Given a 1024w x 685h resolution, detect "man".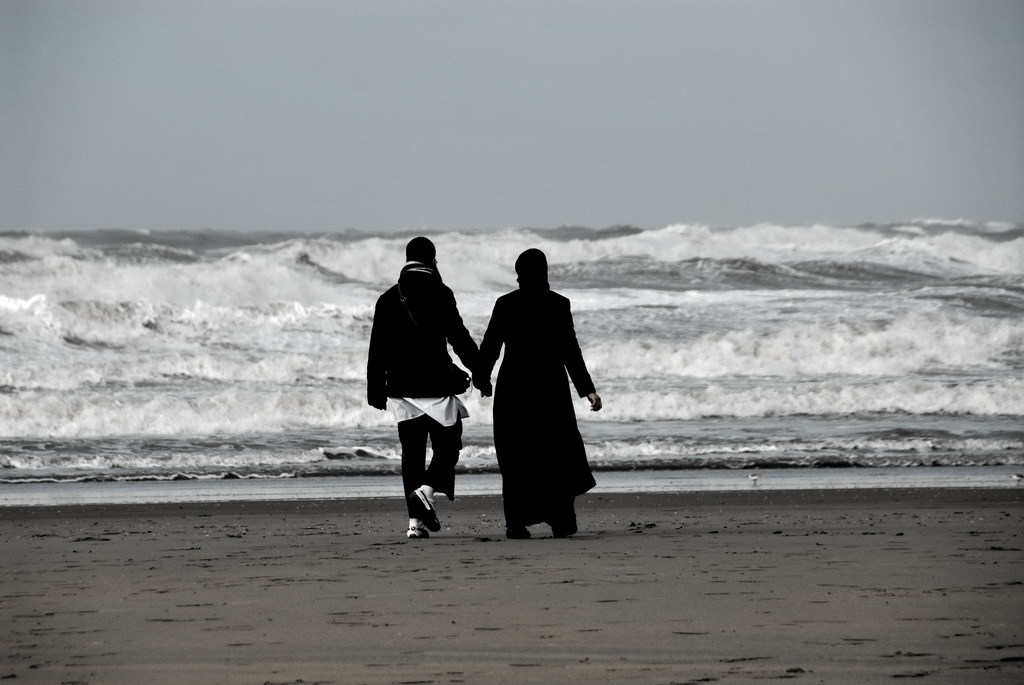
[x1=366, y1=249, x2=479, y2=540].
